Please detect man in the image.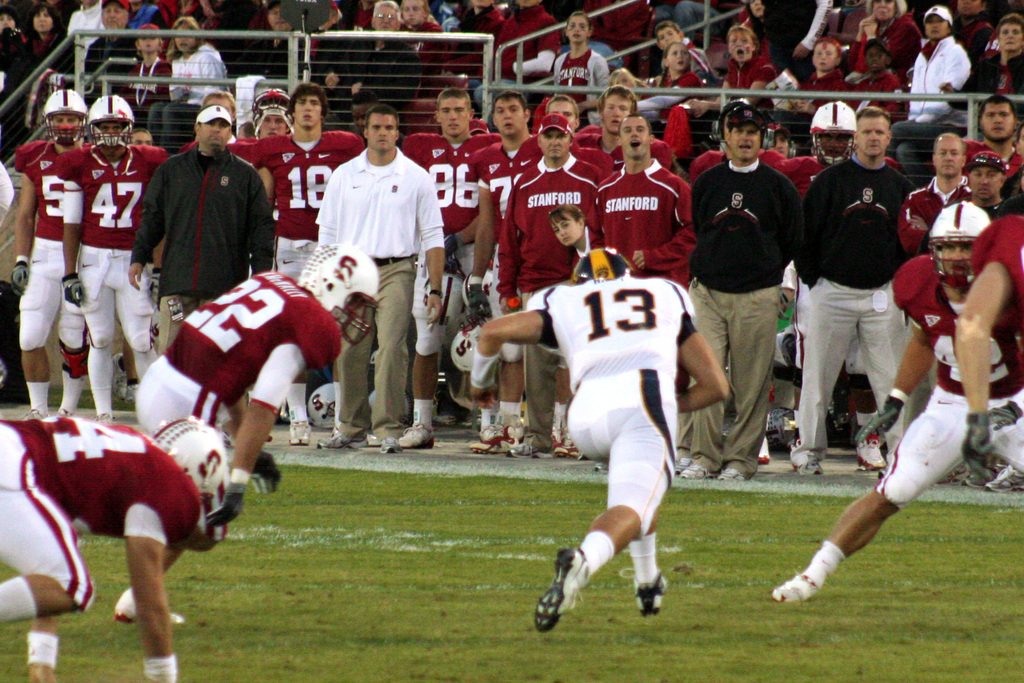
951, 190, 1023, 494.
